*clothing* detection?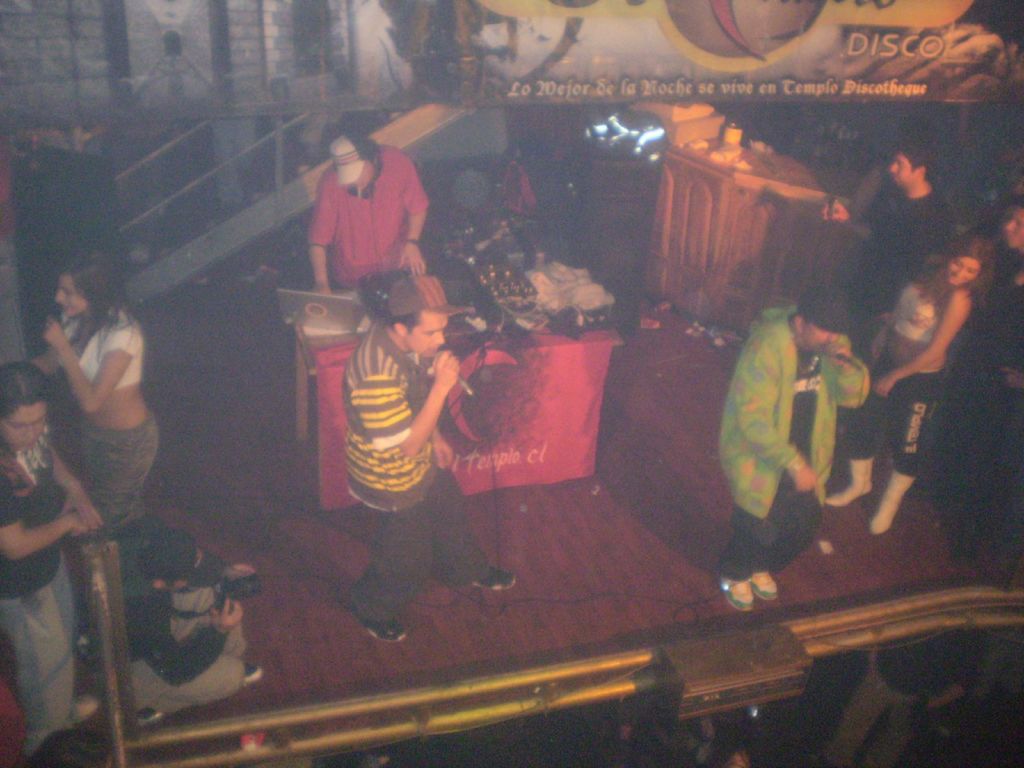
(x1=296, y1=142, x2=440, y2=301)
